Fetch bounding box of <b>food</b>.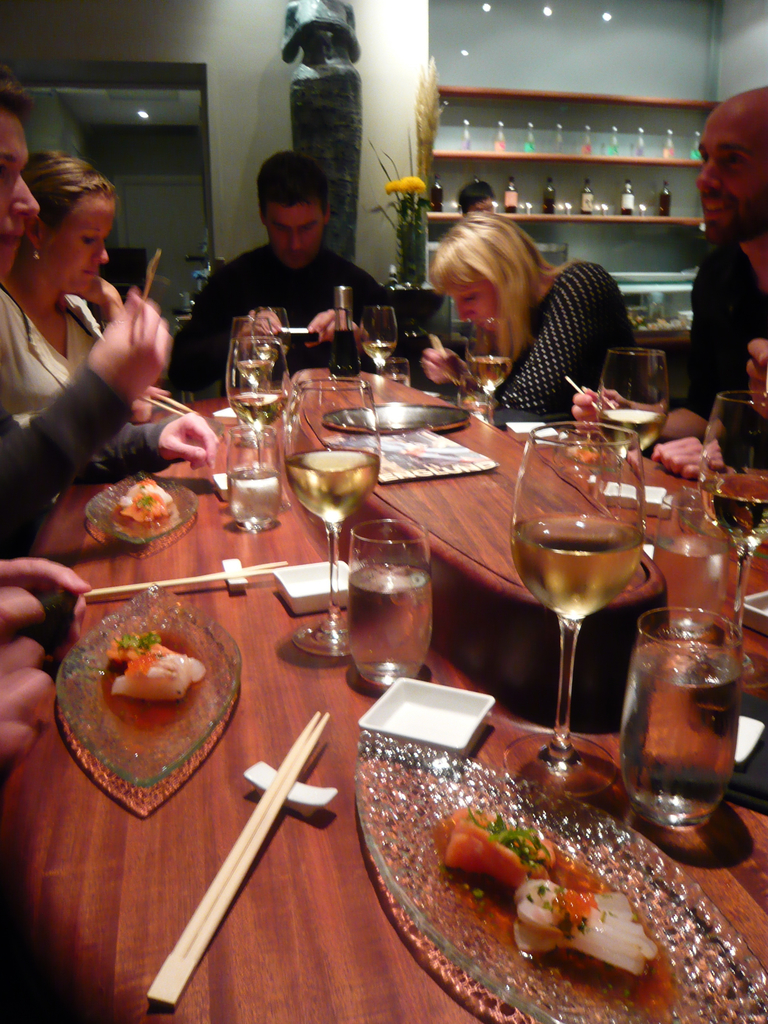
Bbox: box(104, 617, 207, 712).
